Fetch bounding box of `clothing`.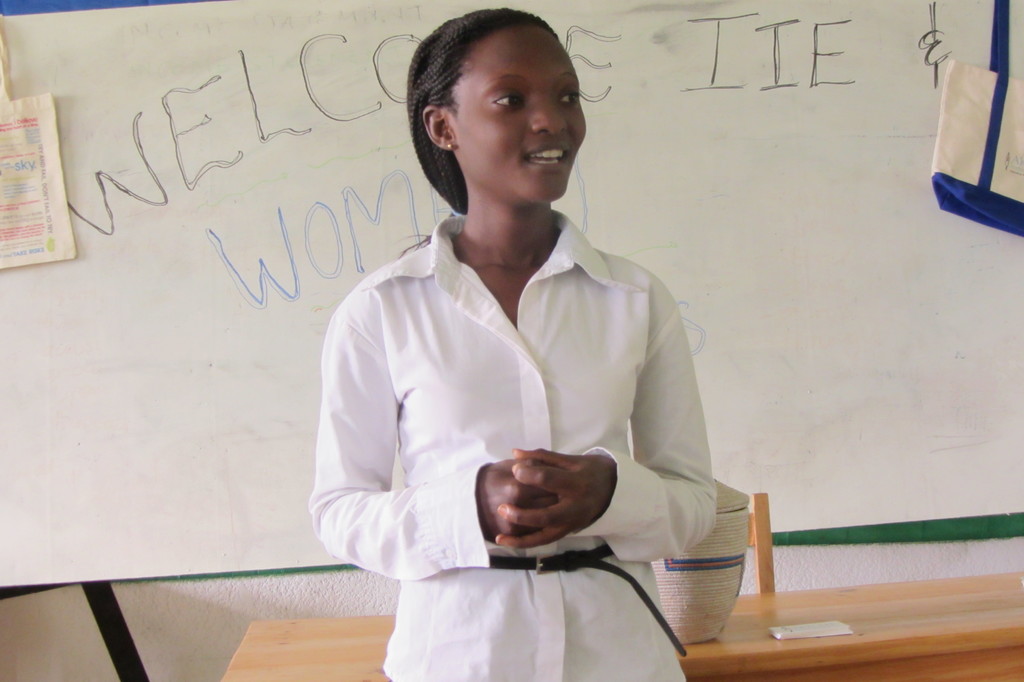
Bbox: {"left": 315, "top": 191, "right": 725, "bottom": 643}.
